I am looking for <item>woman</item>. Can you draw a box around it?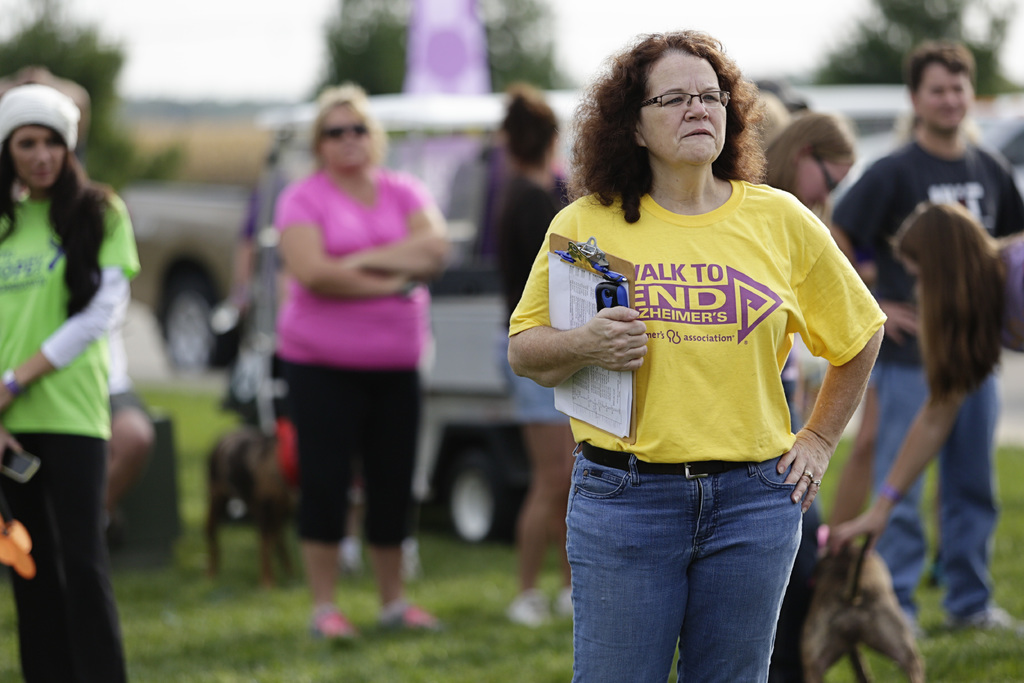
Sure, the bounding box is pyautogui.locateOnScreen(508, 29, 890, 682).
